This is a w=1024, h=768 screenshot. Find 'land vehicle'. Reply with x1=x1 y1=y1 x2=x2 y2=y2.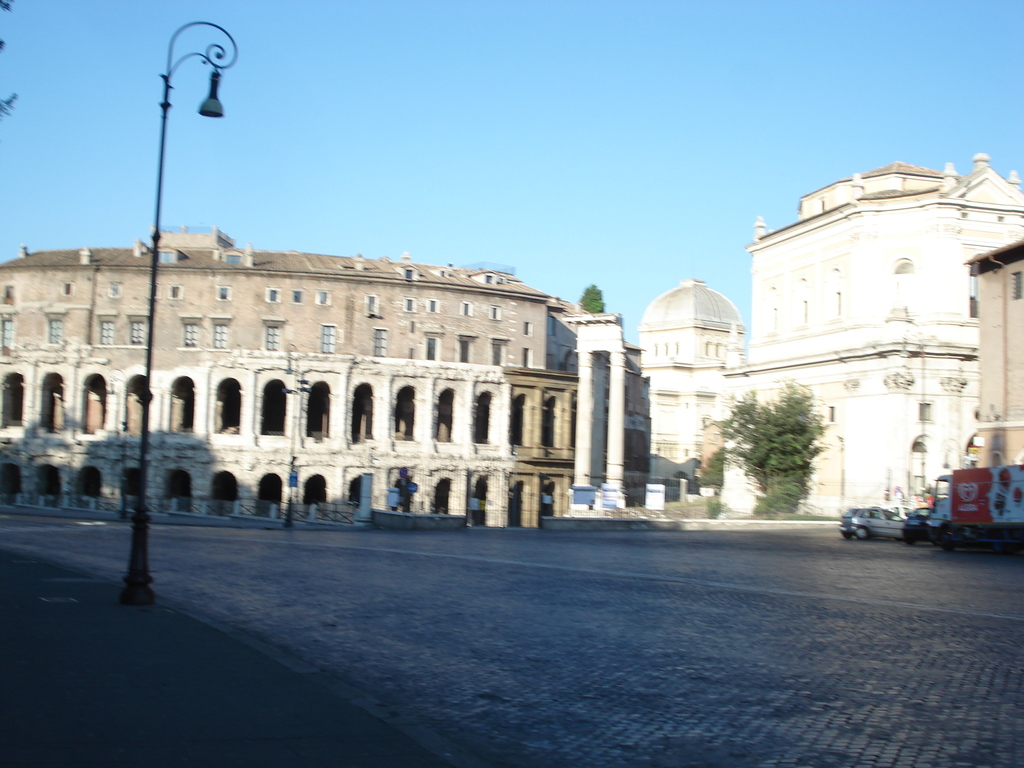
x1=904 y1=508 x2=931 y2=544.
